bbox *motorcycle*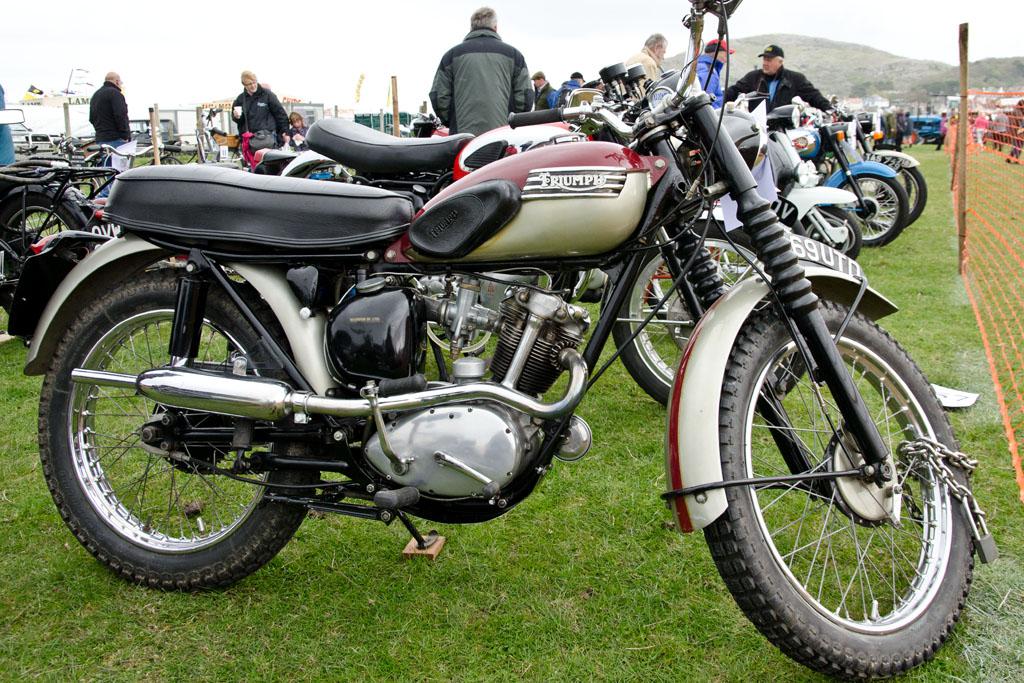
bbox=(833, 96, 926, 225)
